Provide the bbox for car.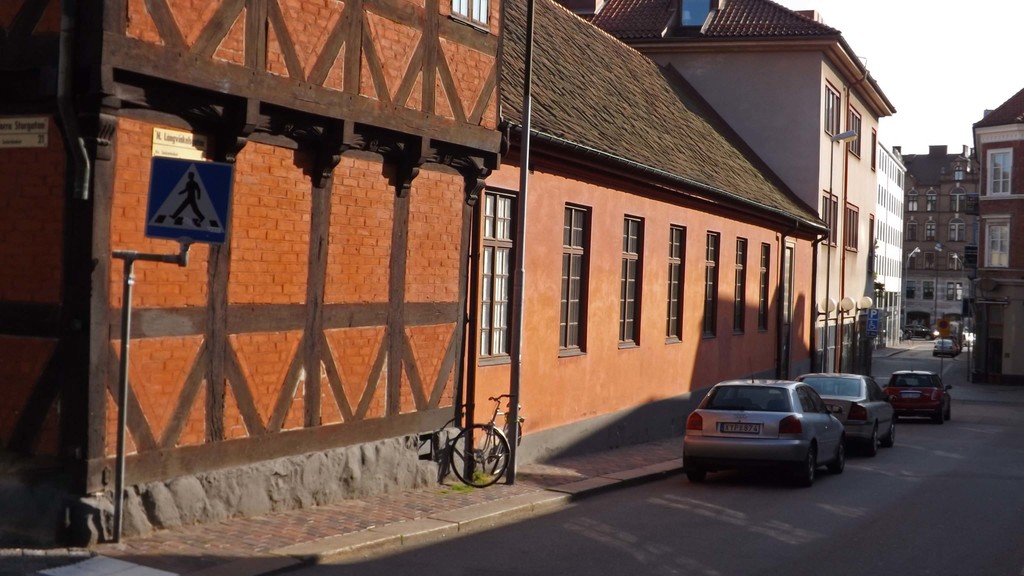
region(682, 368, 852, 483).
